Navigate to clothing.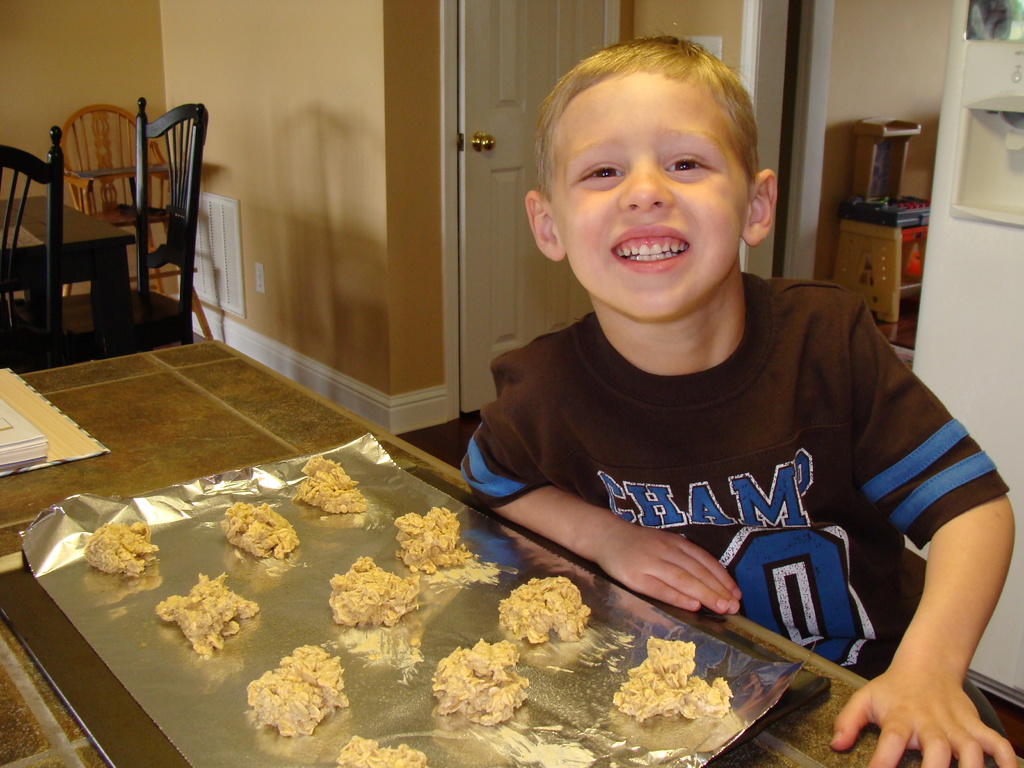
Navigation target: locate(445, 259, 991, 678).
